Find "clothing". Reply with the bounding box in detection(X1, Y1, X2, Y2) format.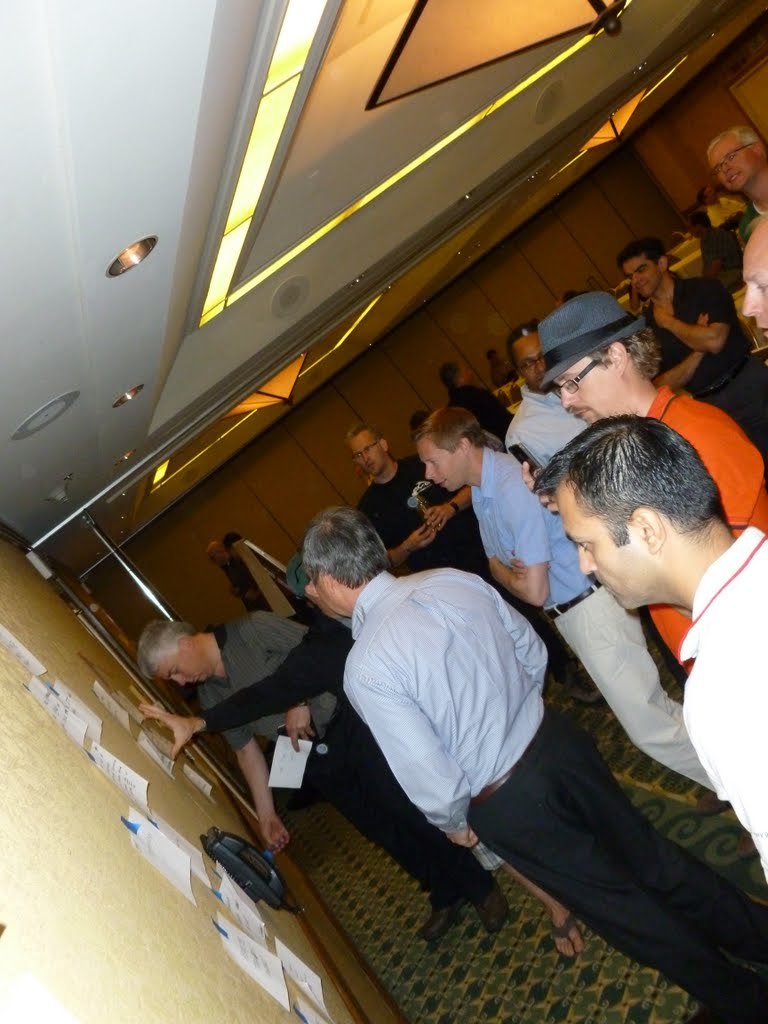
detection(340, 579, 767, 1023).
